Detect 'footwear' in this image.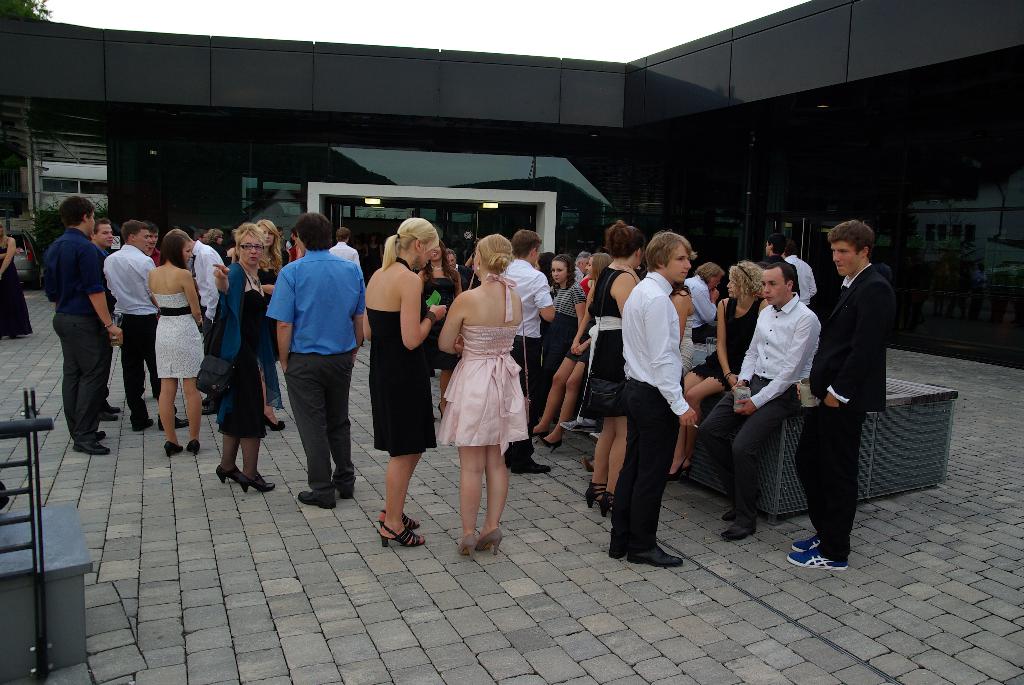
Detection: bbox=[268, 417, 287, 432].
